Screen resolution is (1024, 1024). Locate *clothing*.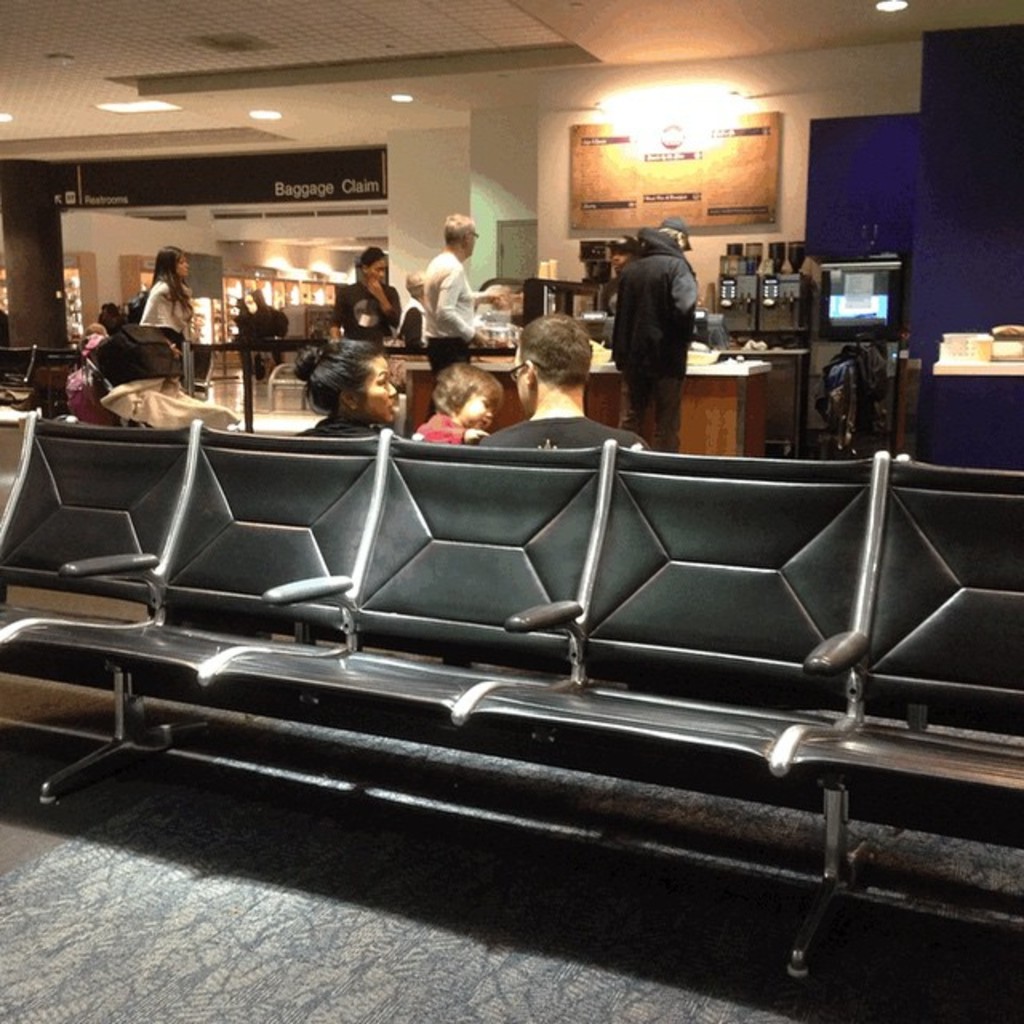
detection(112, 347, 219, 438).
